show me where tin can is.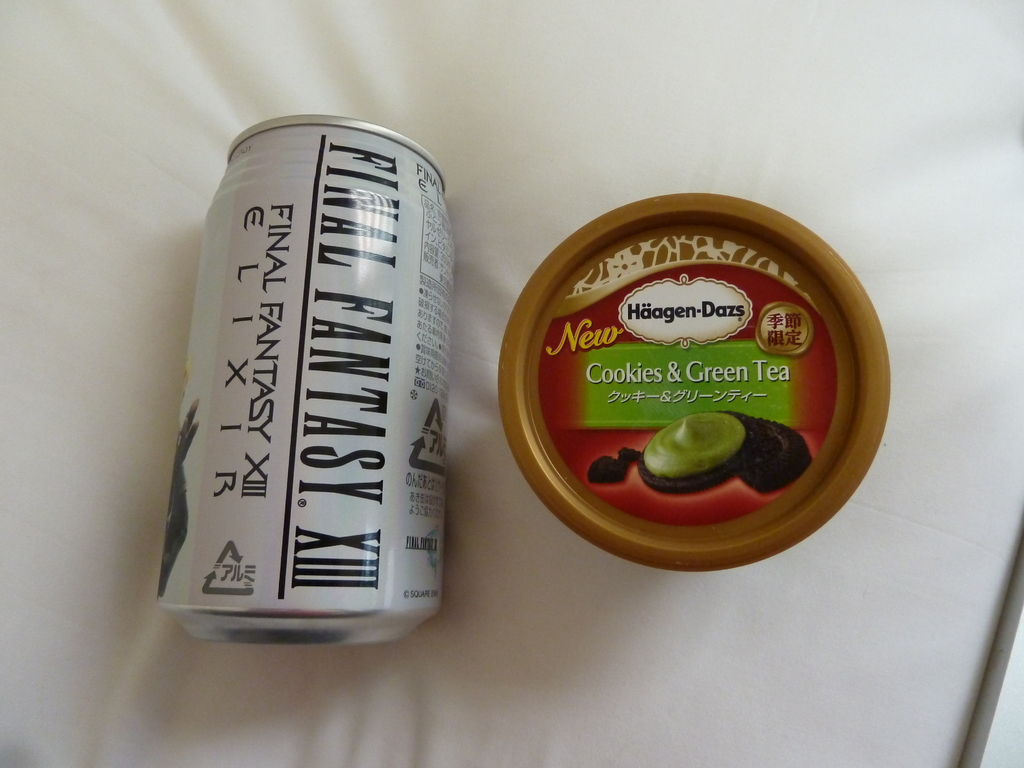
tin can is at (153, 107, 443, 665).
